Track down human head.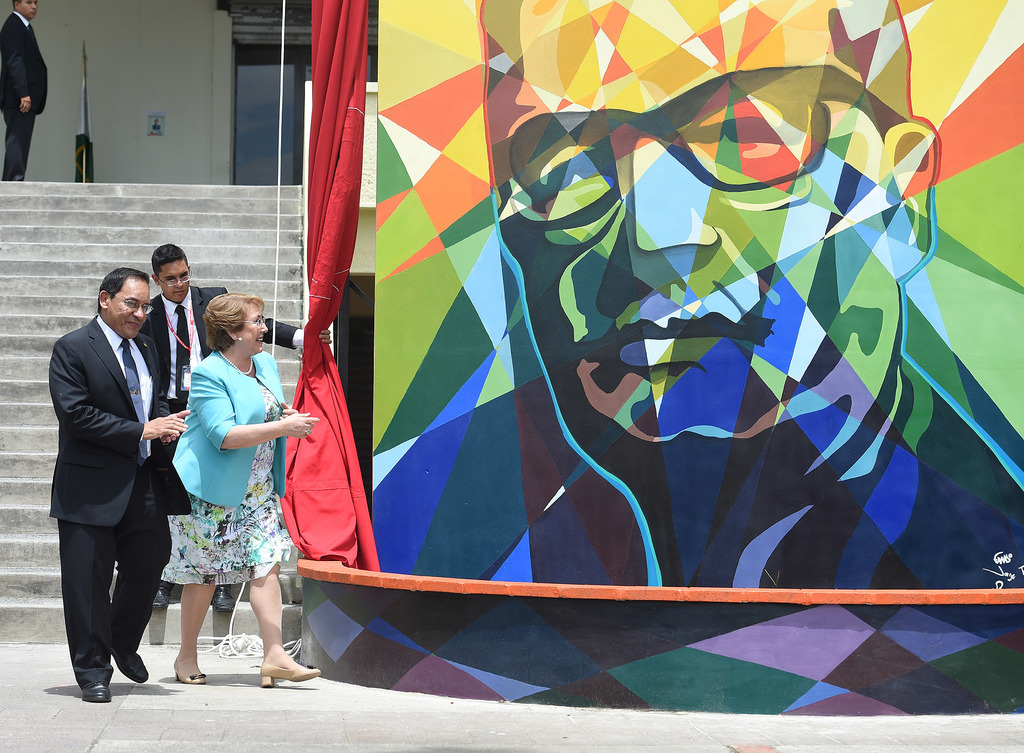
Tracked to region(97, 271, 149, 338).
